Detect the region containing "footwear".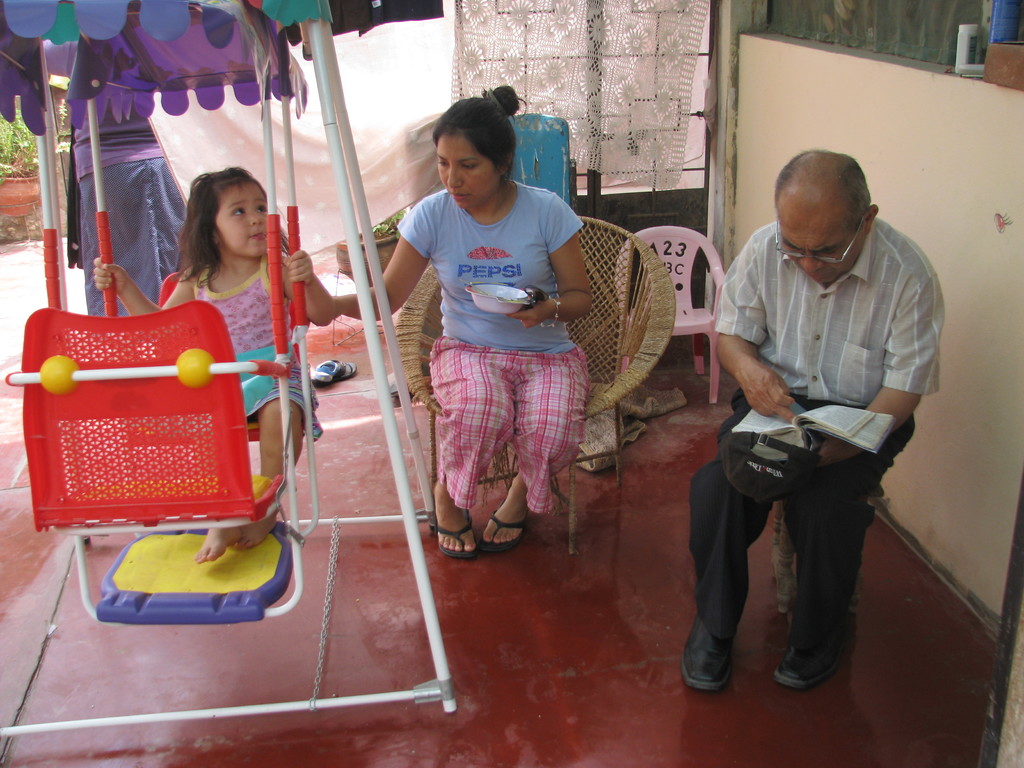
<bbox>308, 353, 360, 385</bbox>.
